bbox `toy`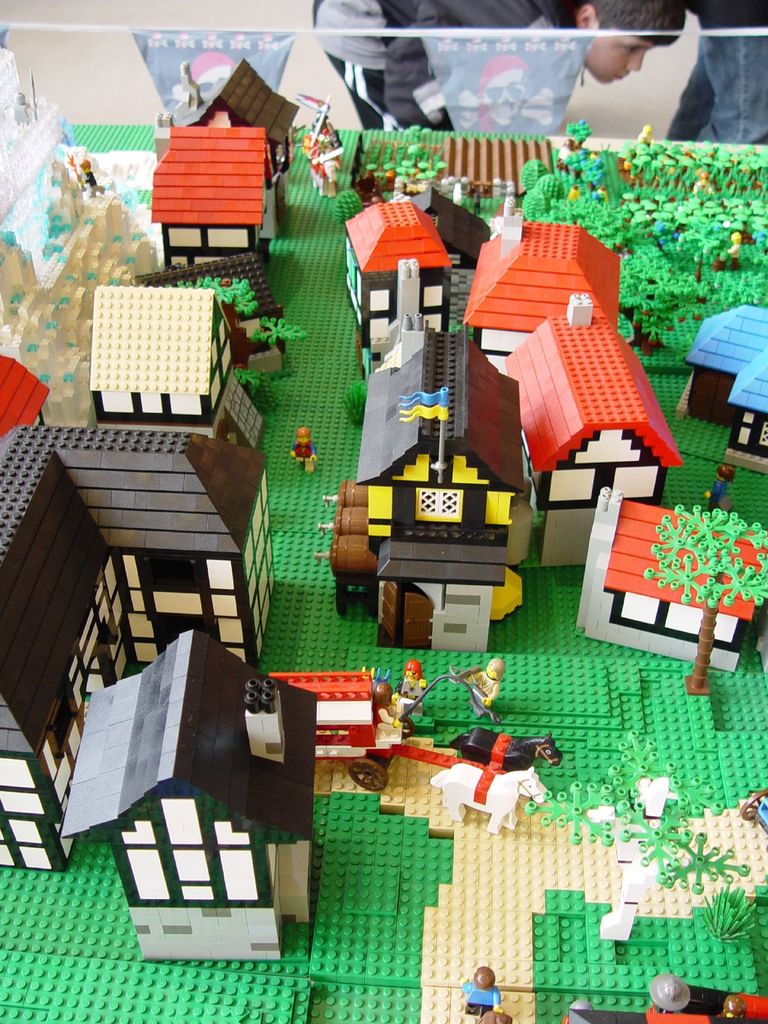
<bbox>499, 290, 687, 580</bbox>
